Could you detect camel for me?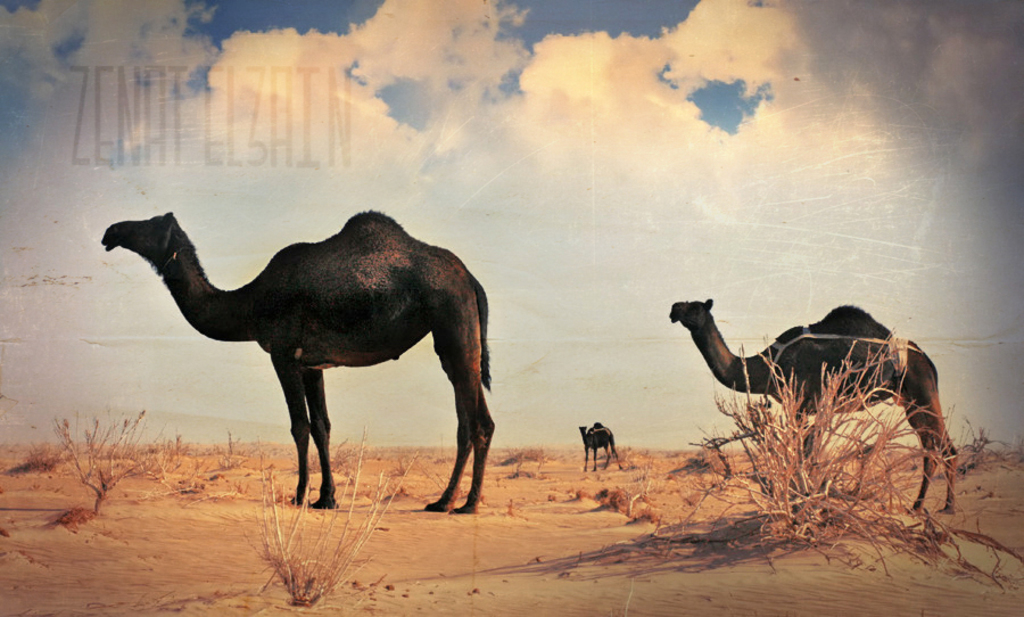
Detection result: <bbox>104, 209, 496, 520</bbox>.
